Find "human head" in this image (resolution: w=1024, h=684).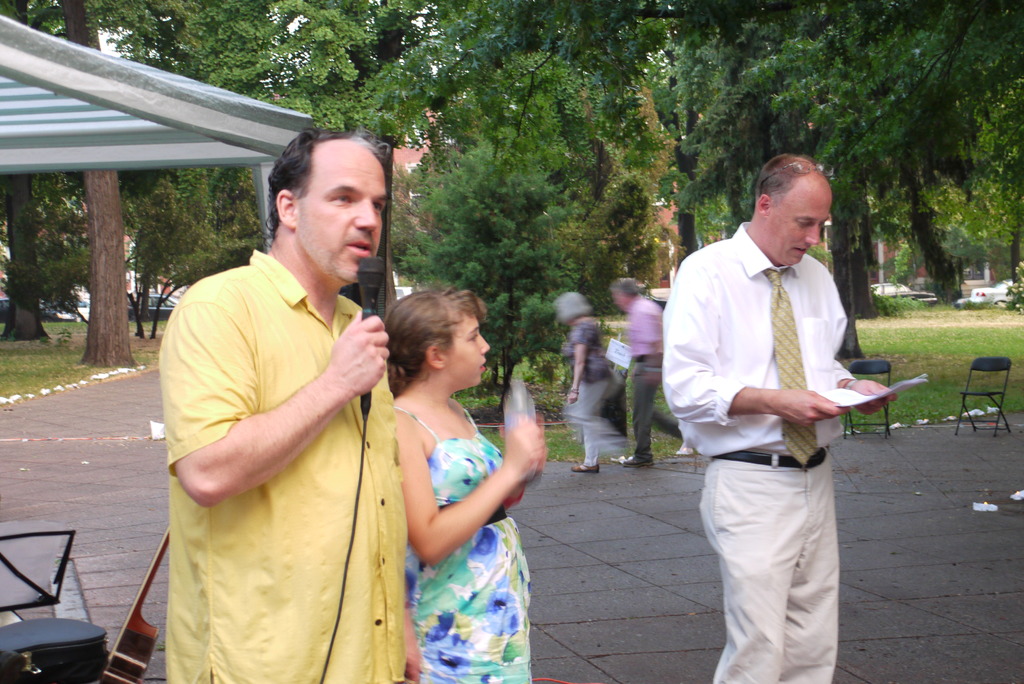
{"left": 378, "top": 288, "right": 490, "bottom": 385}.
